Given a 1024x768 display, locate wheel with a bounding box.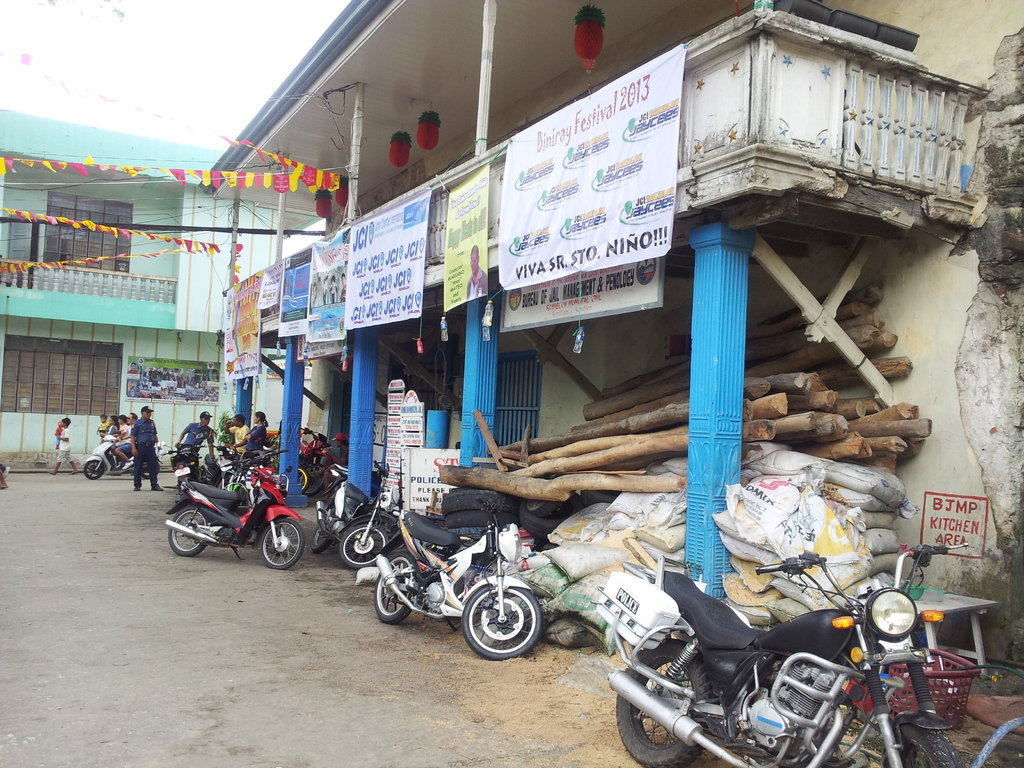
Located: box(218, 476, 231, 488).
